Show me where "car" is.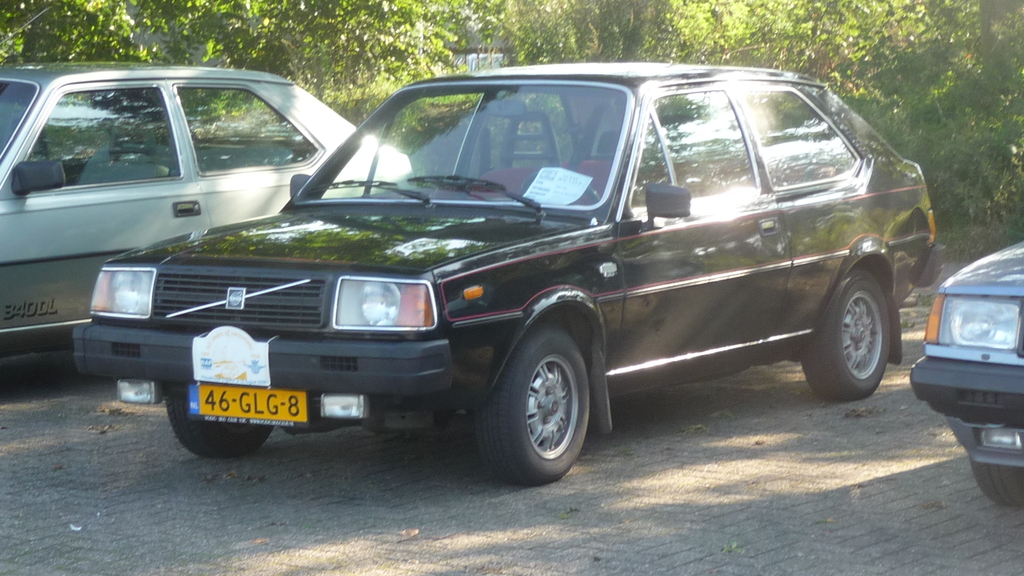
"car" is at rect(906, 239, 1023, 503).
